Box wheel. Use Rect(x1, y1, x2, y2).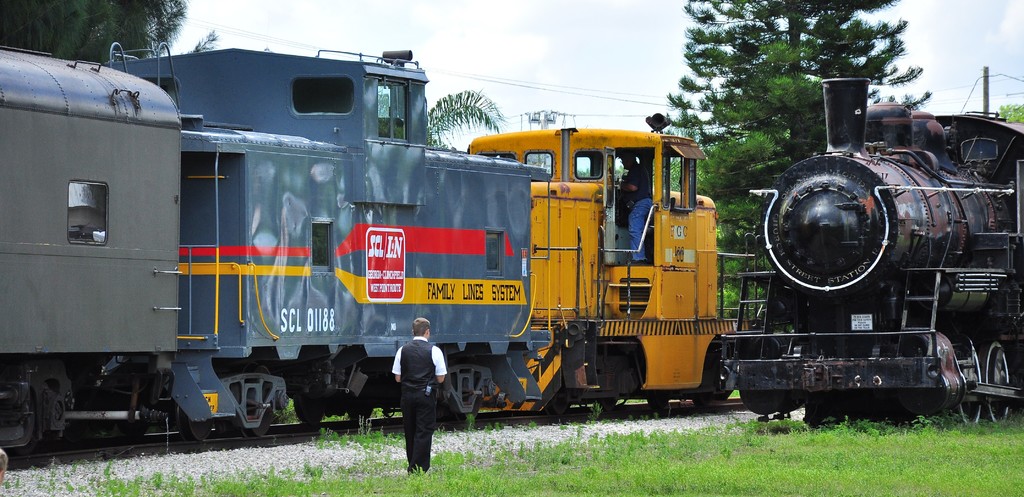
Rect(237, 364, 275, 439).
